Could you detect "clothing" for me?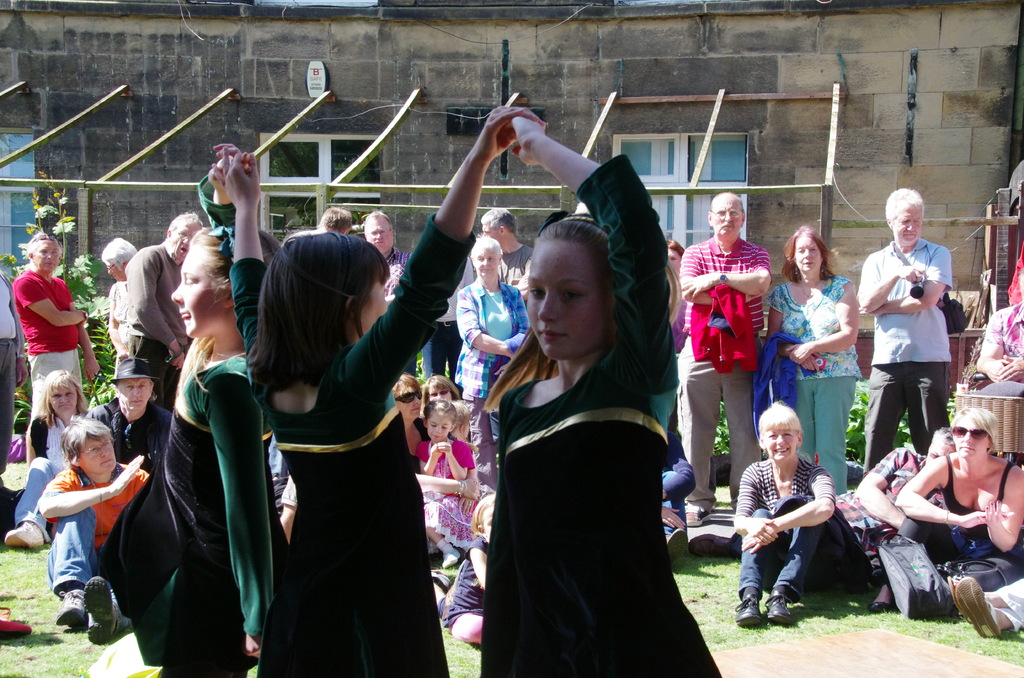
Detection result: <region>232, 208, 451, 677</region>.
